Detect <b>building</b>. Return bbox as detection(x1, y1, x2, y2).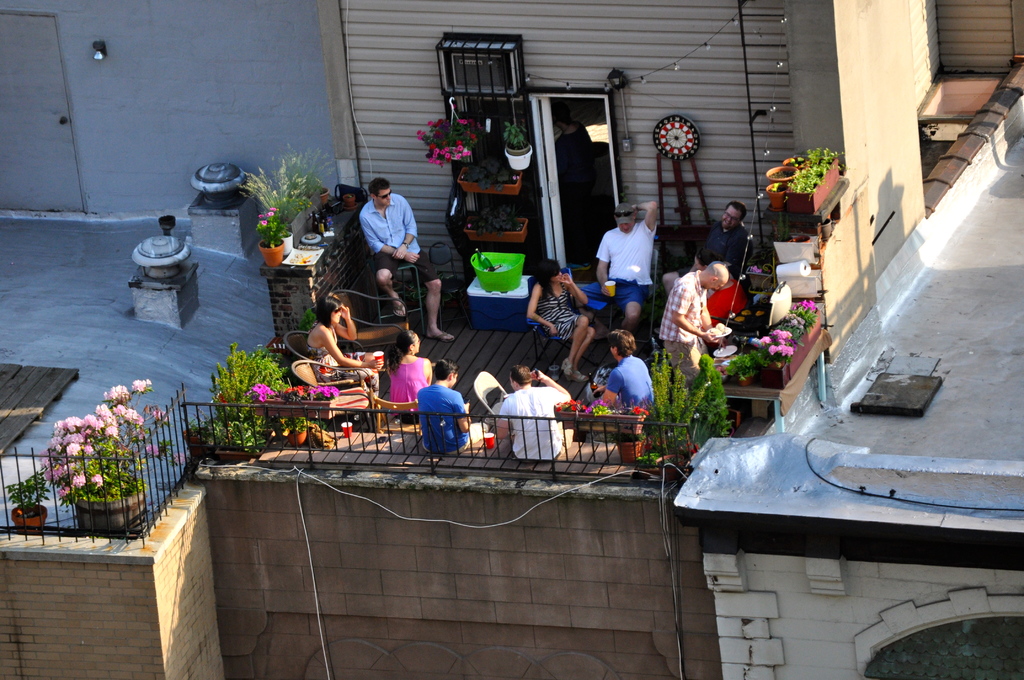
detection(0, 0, 1023, 679).
